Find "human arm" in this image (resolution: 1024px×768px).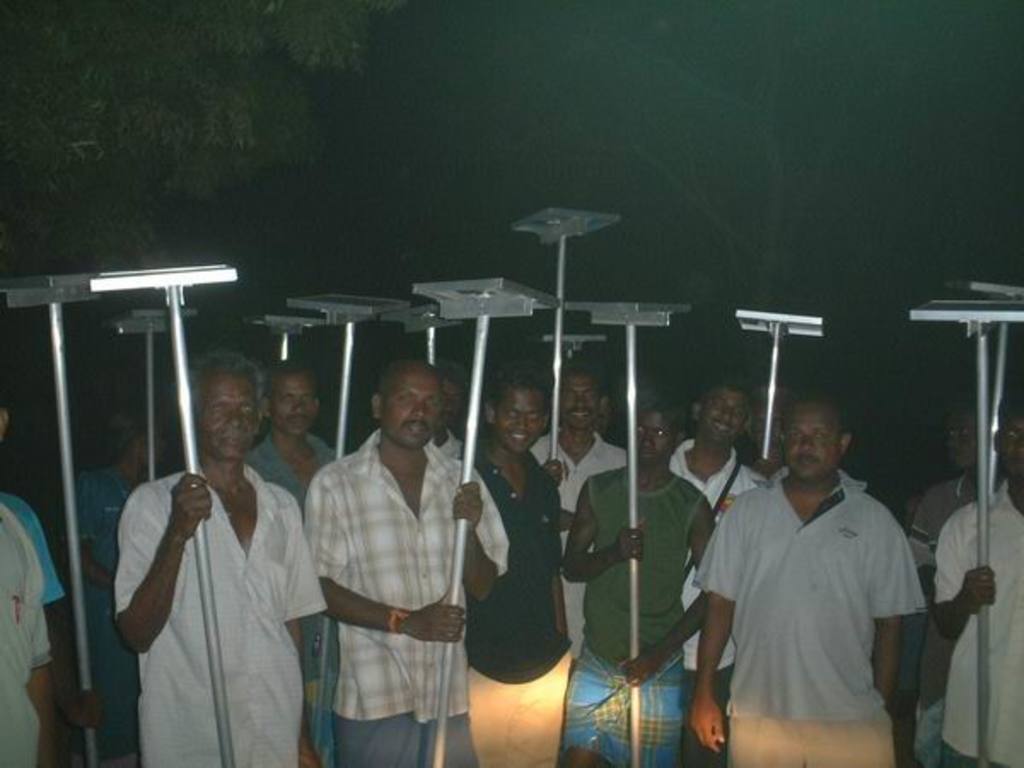
bbox=[681, 495, 746, 754].
